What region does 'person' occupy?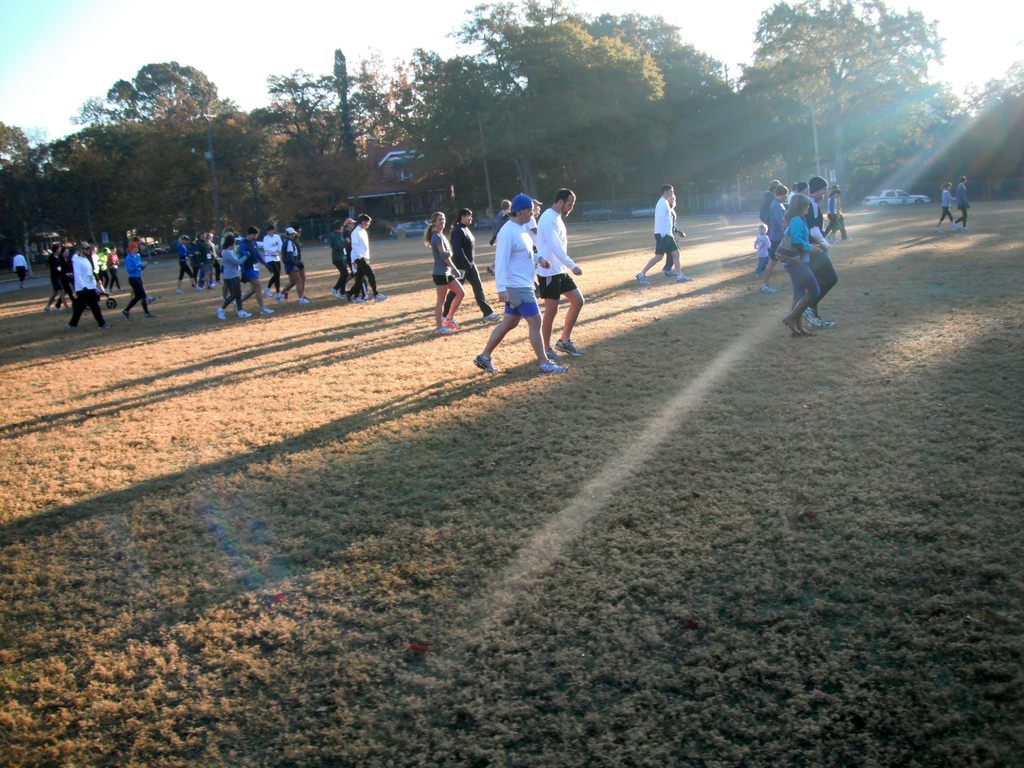
{"x1": 488, "y1": 197, "x2": 515, "y2": 242}.
